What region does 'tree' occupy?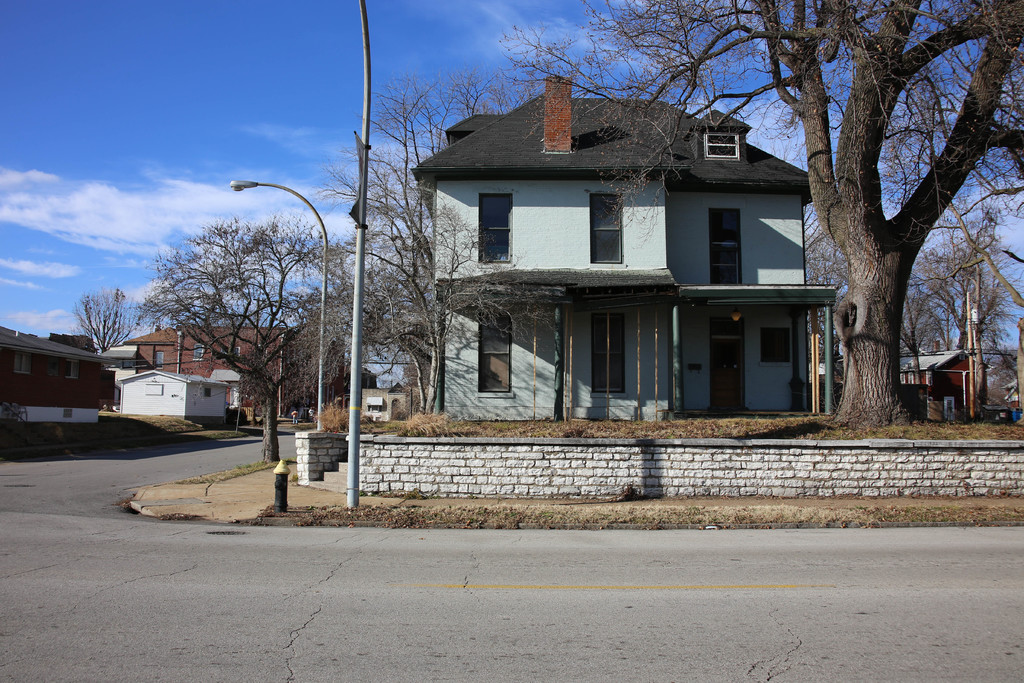
box=[262, 268, 365, 429].
